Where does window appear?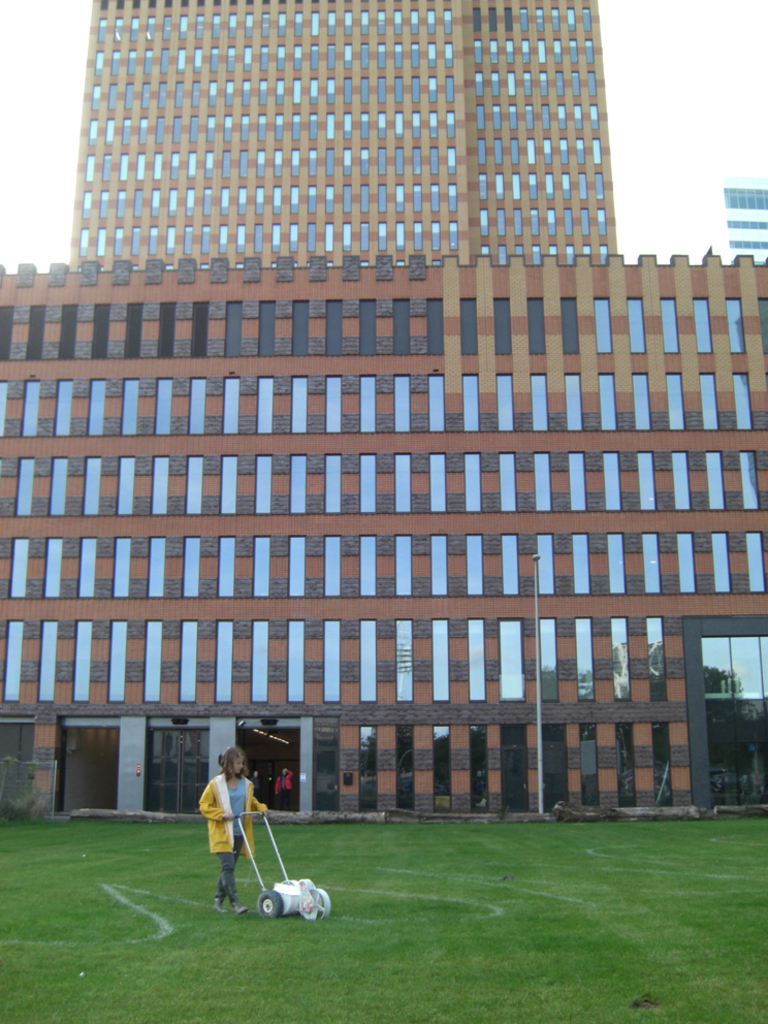
Appears at {"left": 57, "top": 302, "right": 75, "bottom": 357}.
